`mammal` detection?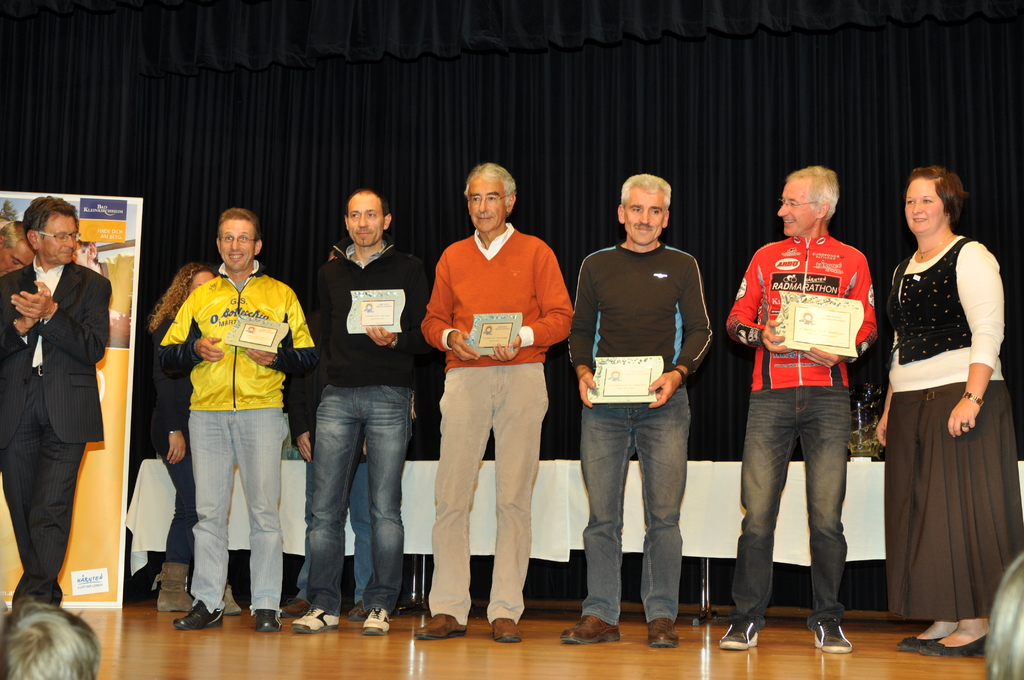
x1=150, y1=261, x2=242, y2=613
